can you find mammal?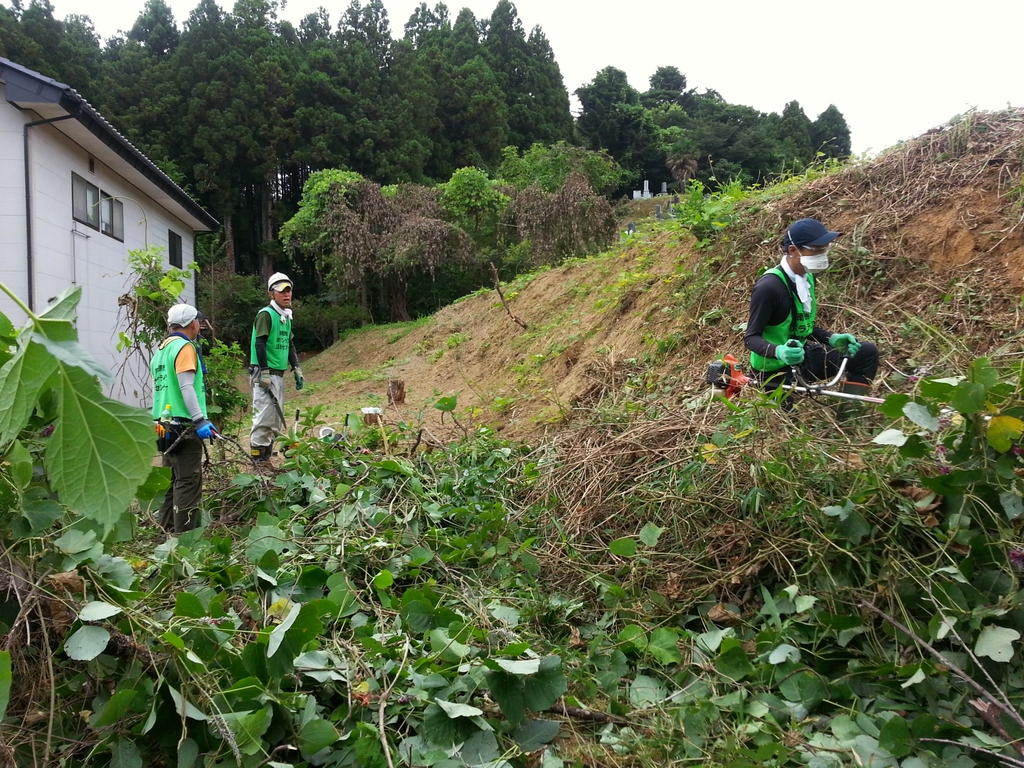
Yes, bounding box: box(744, 226, 838, 379).
